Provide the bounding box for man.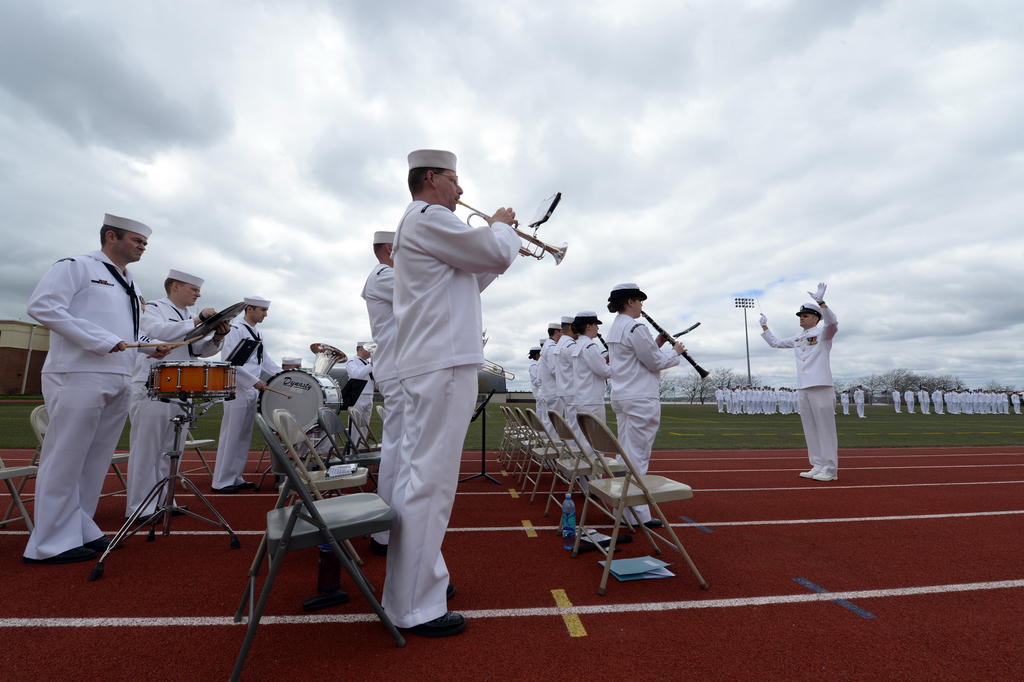
{"left": 379, "top": 148, "right": 516, "bottom": 632}.
